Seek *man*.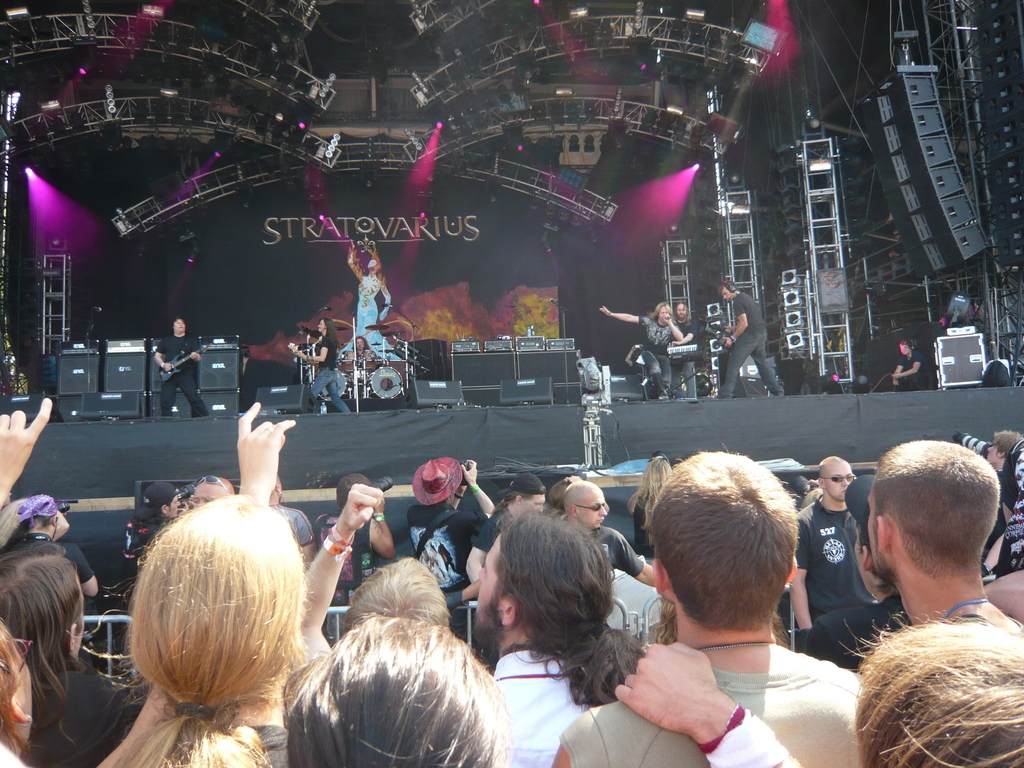
(left=790, top=454, right=869, bottom=651).
